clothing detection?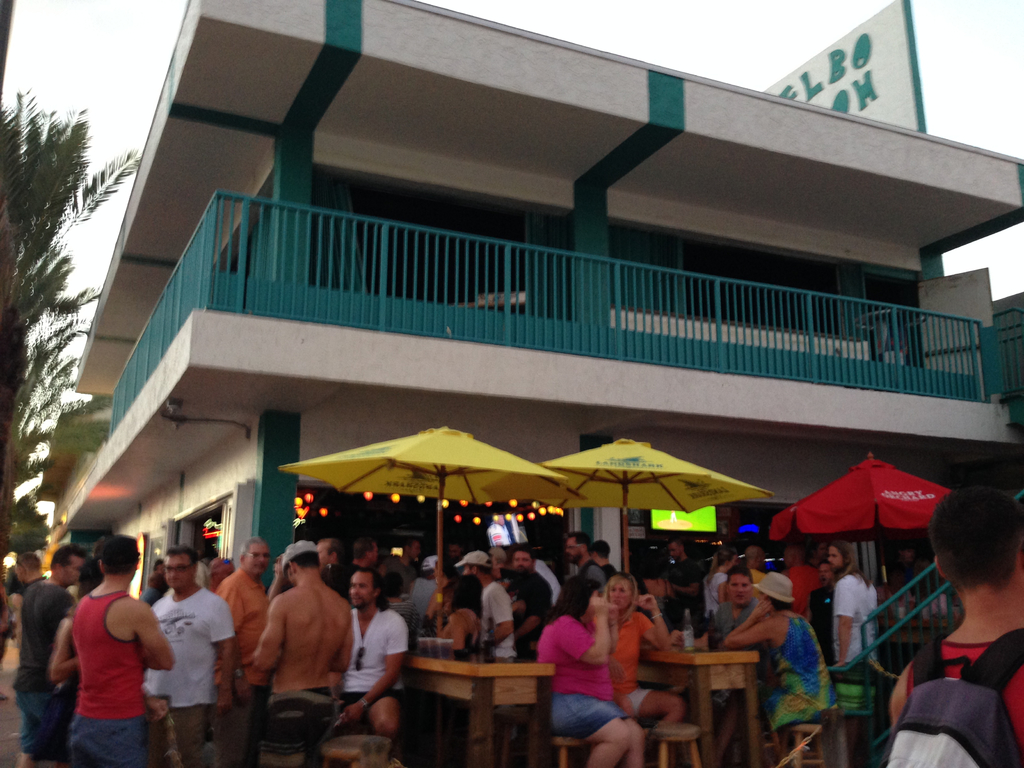
pyautogui.locateOnScreen(618, 613, 660, 689)
